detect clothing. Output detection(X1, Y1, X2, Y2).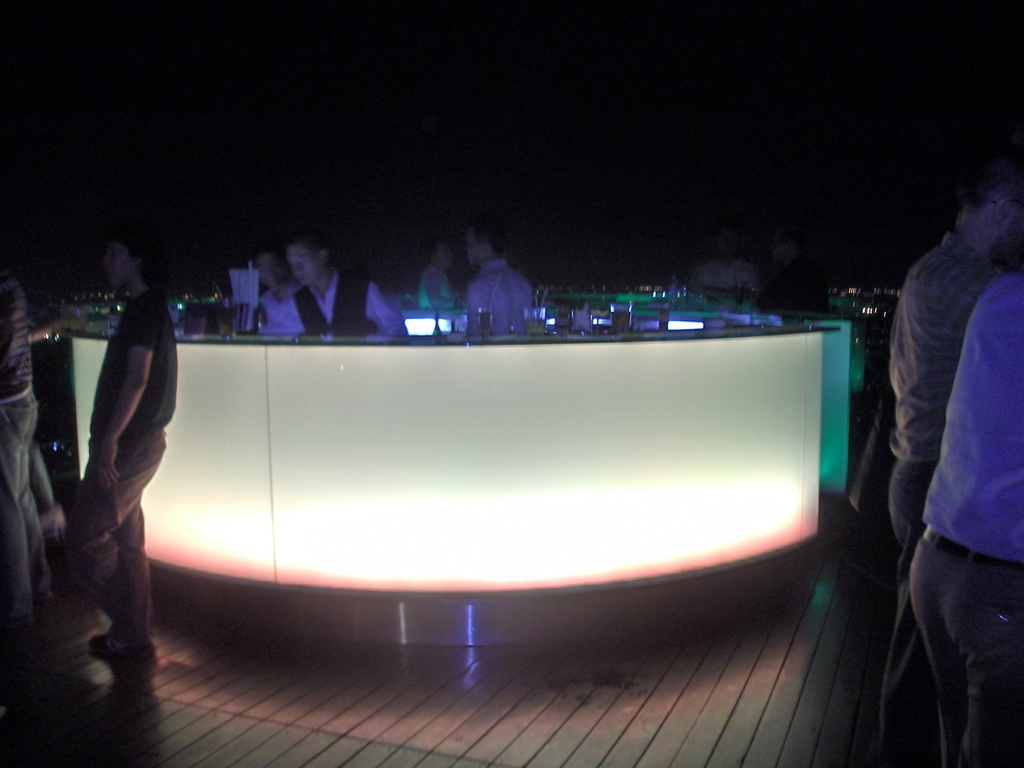
detection(686, 258, 760, 296).
